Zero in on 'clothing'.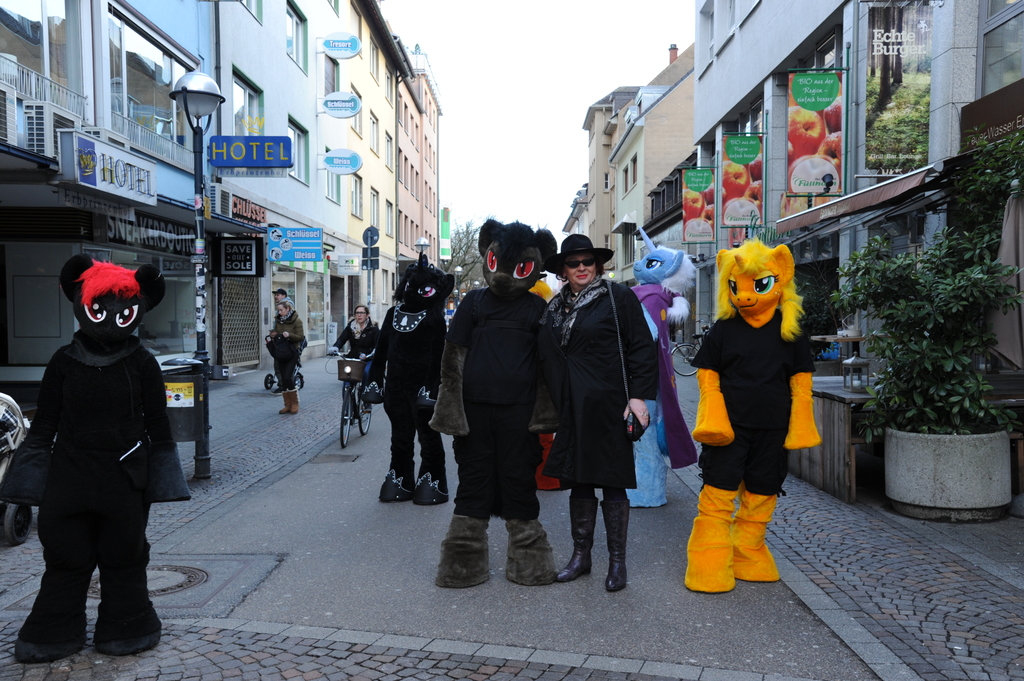
Zeroed in: 430,273,568,511.
